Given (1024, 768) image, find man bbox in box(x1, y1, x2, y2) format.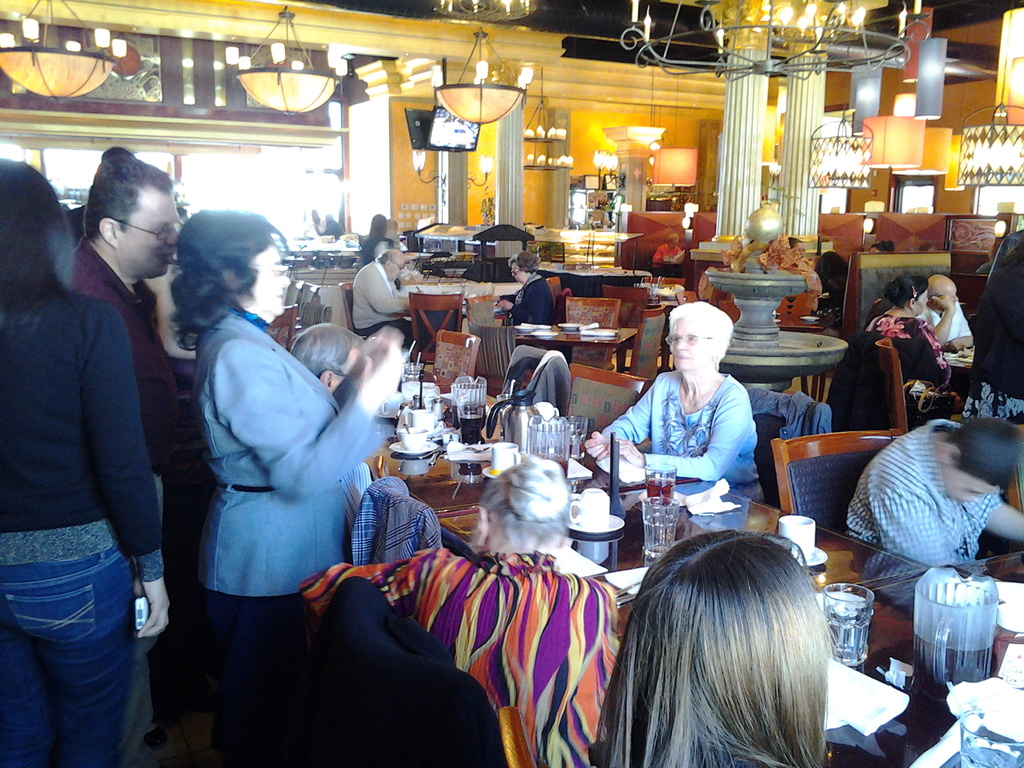
box(843, 421, 1023, 572).
